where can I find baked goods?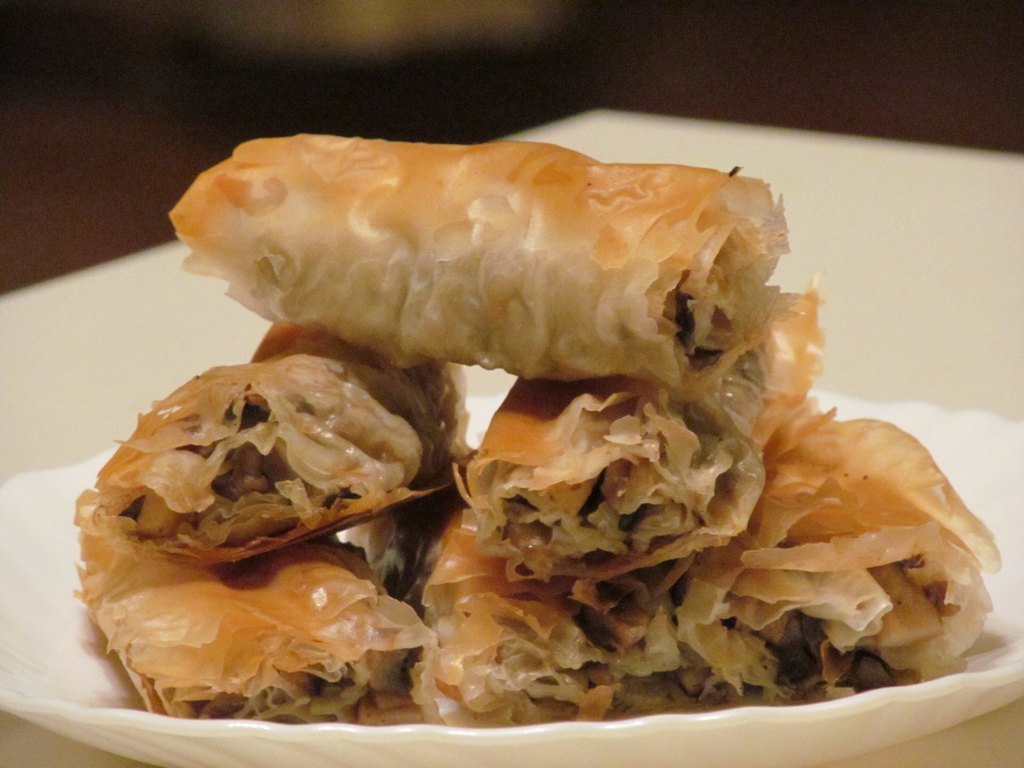
You can find it at 410/491/630/746.
